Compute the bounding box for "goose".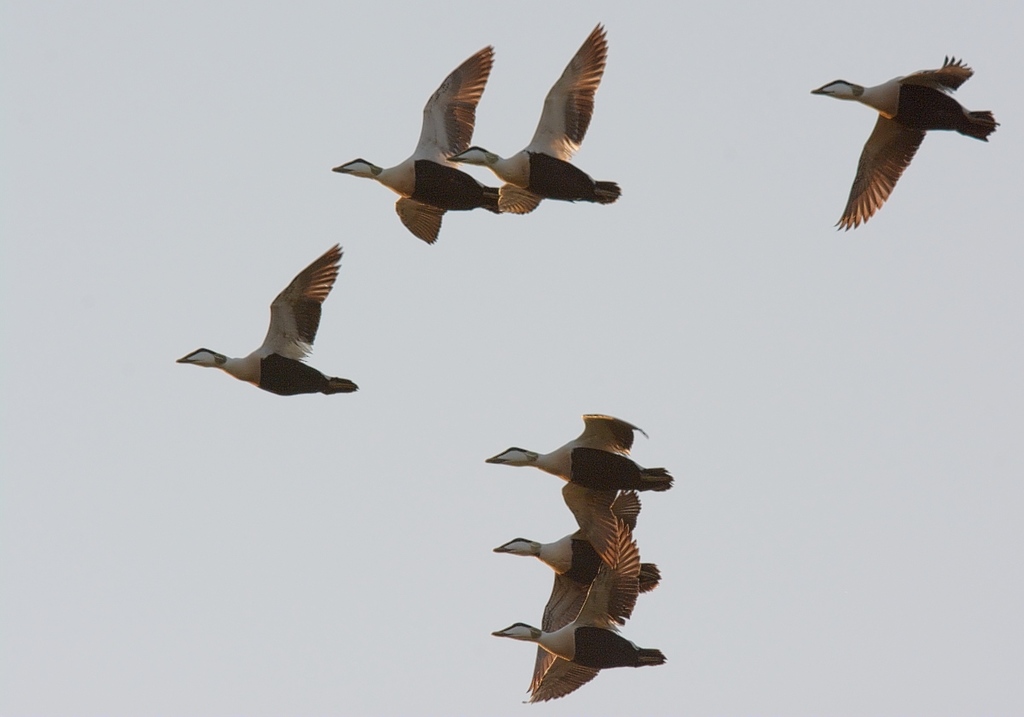
<region>451, 27, 617, 207</region>.
